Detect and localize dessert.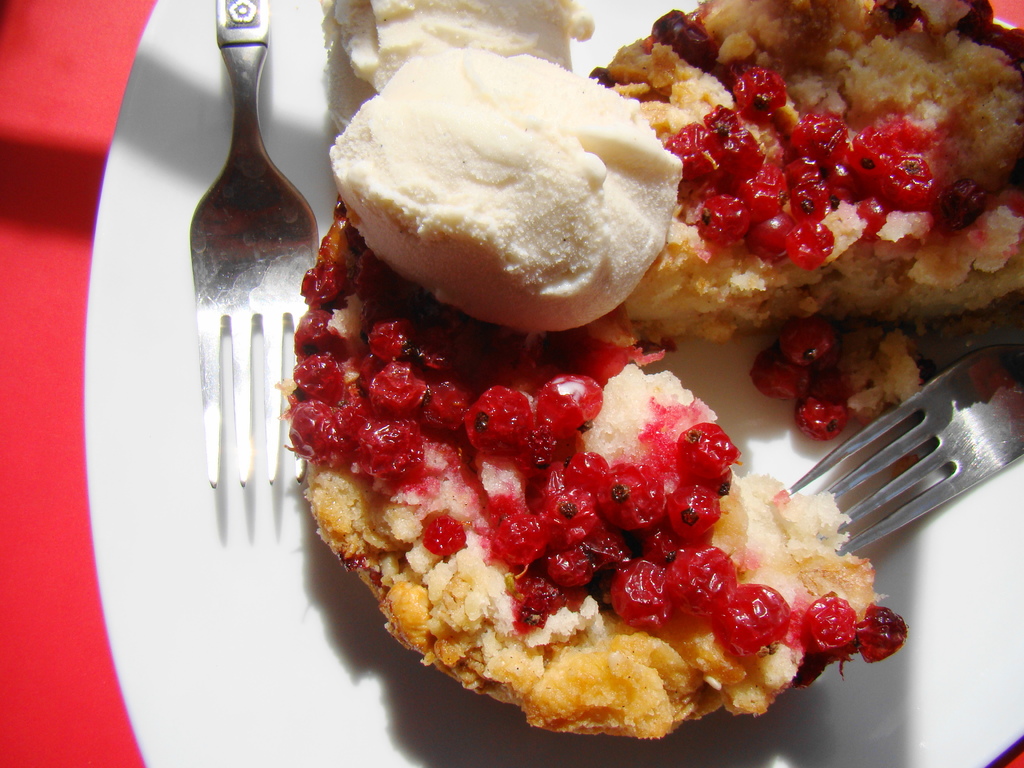
Localized at <box>295,0,1023,739</box>.
